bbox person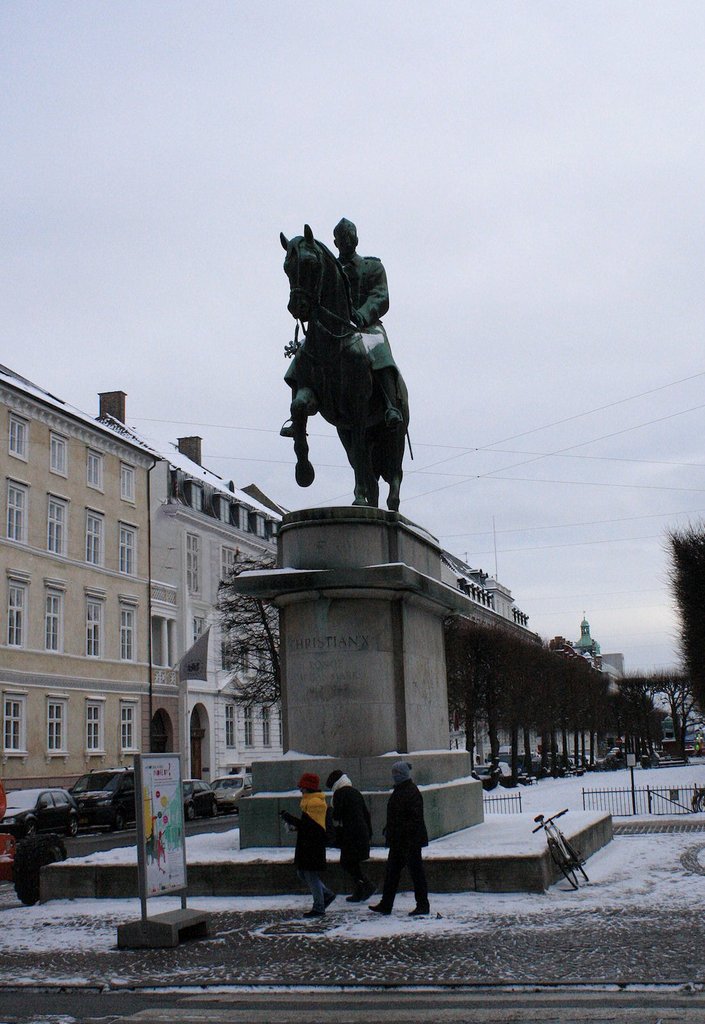
(x1=377, y1=759, x2=434, y2=923)
